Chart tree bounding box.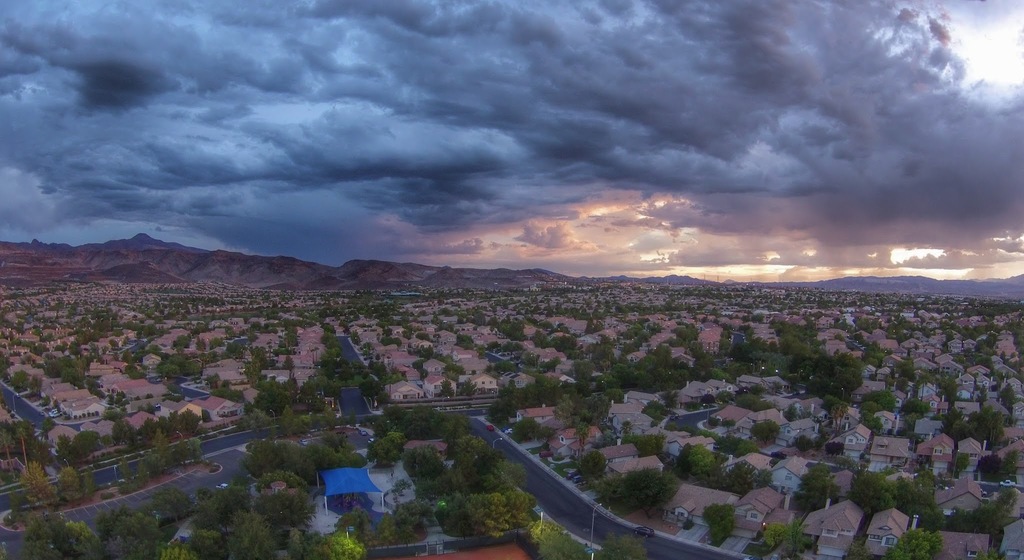
Charted: x1=440, y1=382, x2=454, y2=398.
